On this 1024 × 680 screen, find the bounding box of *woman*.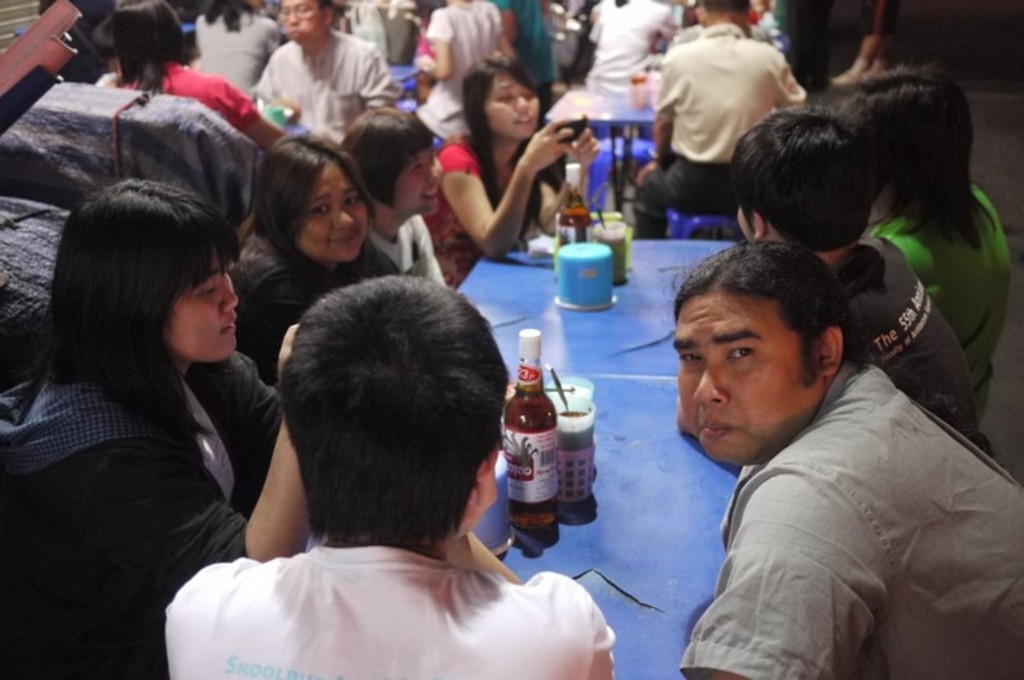
Bounding box: locate(15, 148, 310, 679).
